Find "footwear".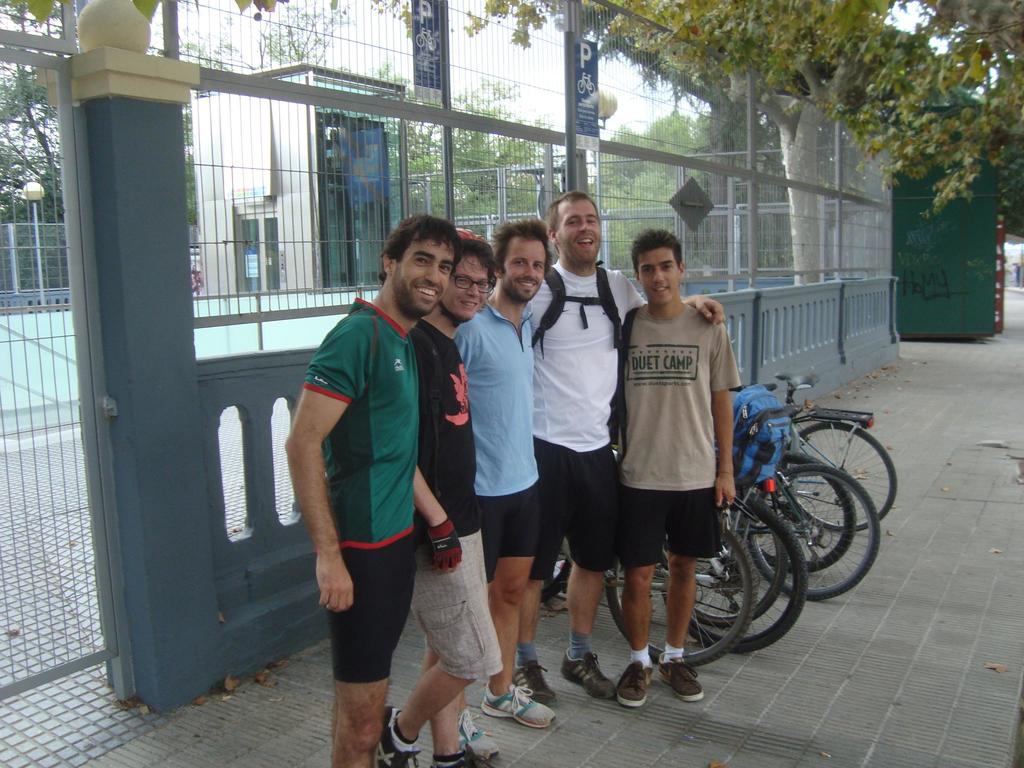
(612,665,654,703).
